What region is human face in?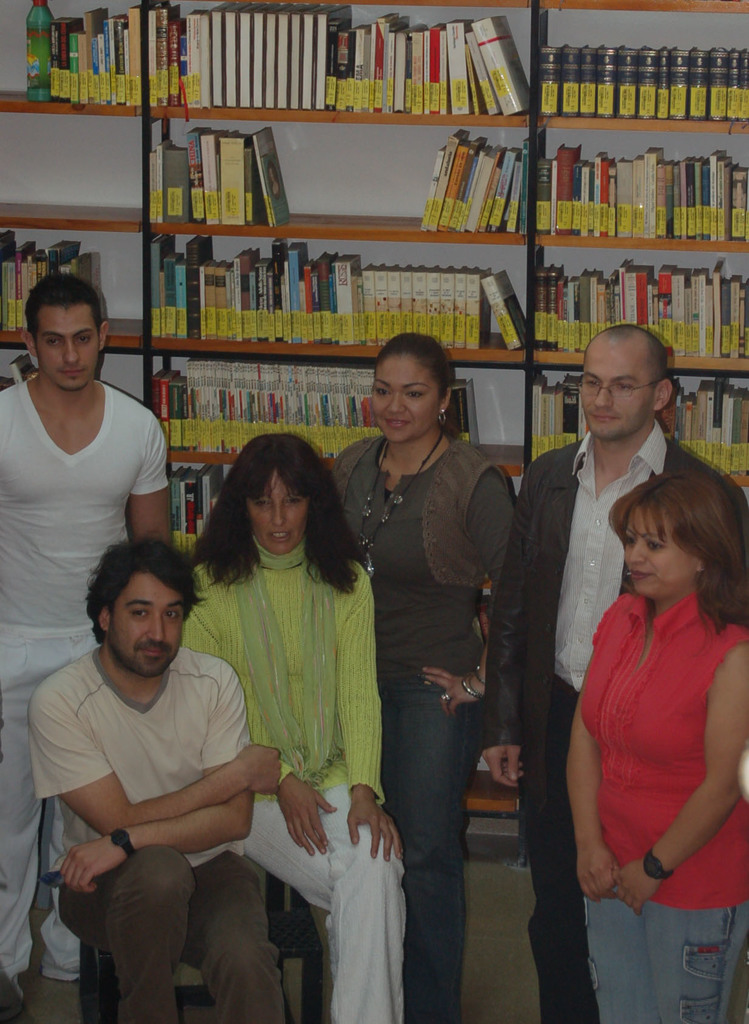
574 340 653 435.
